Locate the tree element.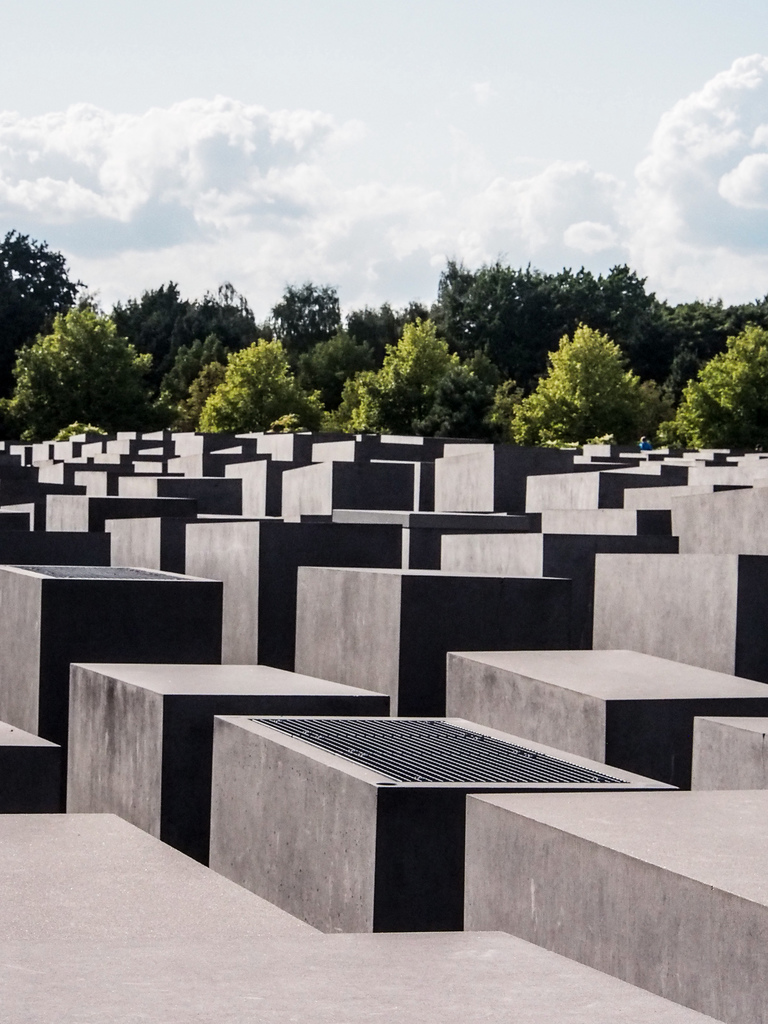
Element bbox: l=345, t=316, r=517, b=440.
